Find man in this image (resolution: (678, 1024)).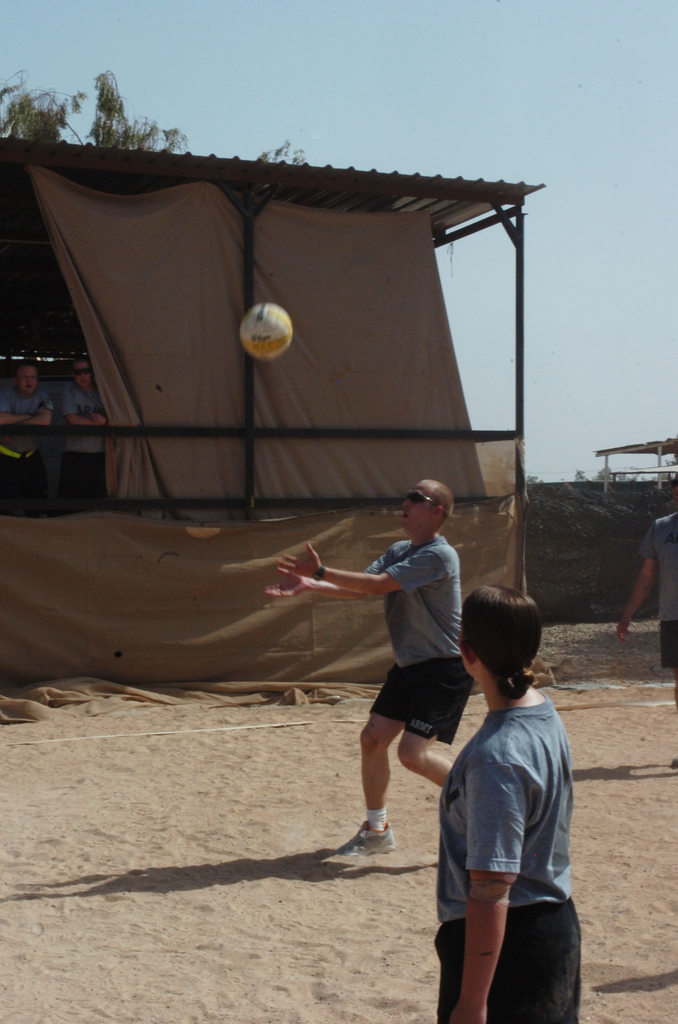
273,476,485,860.
